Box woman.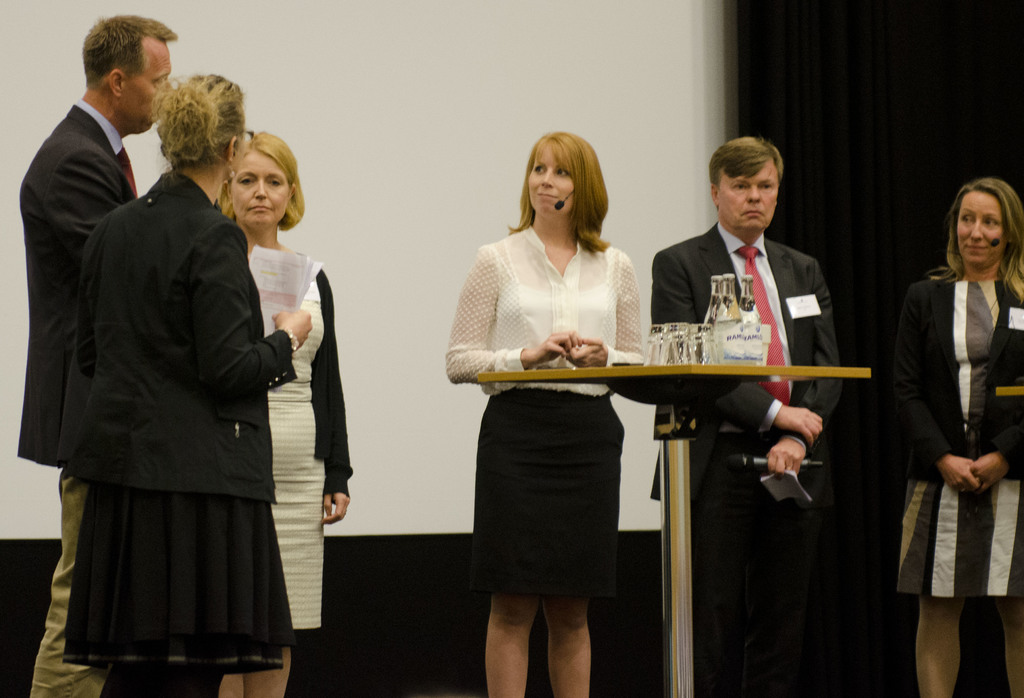
446, 135, 659, 671.
